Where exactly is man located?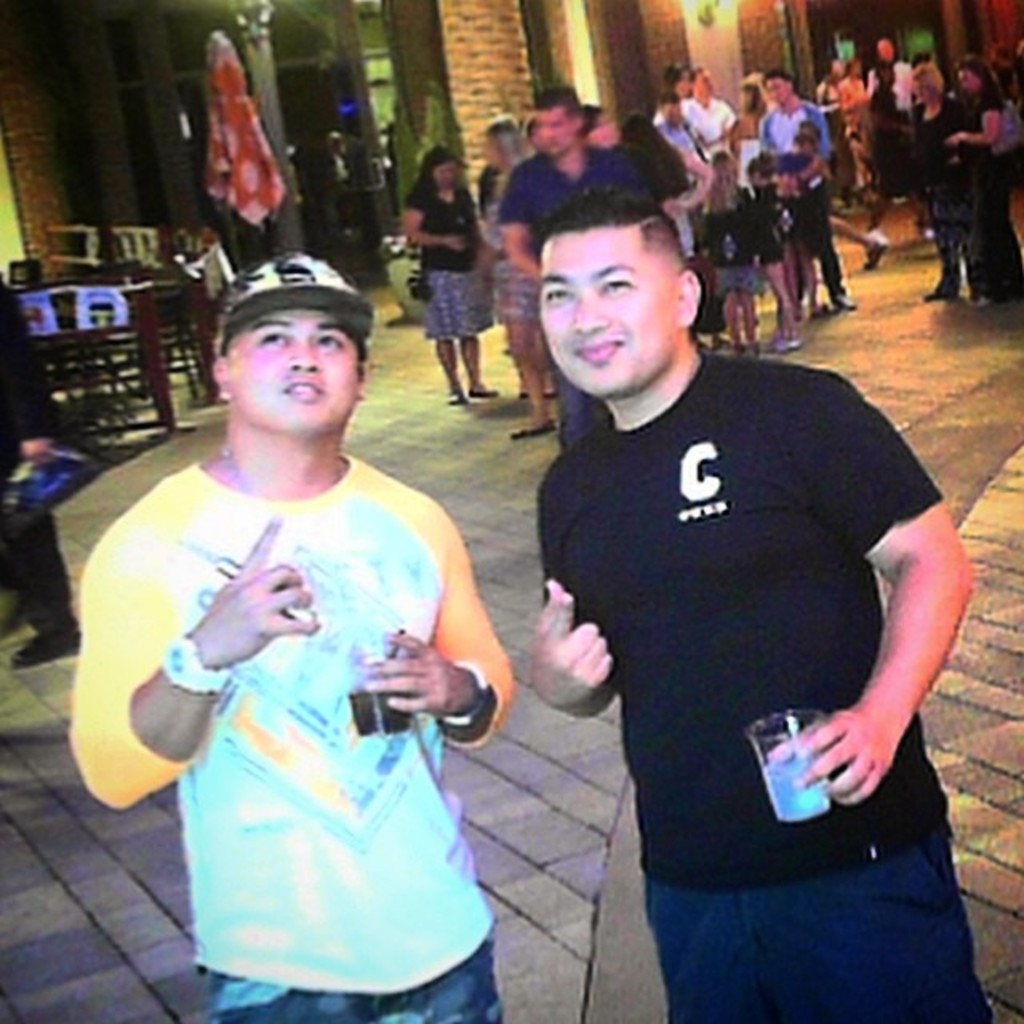
Its bounding box is (80,235,514,1022).
